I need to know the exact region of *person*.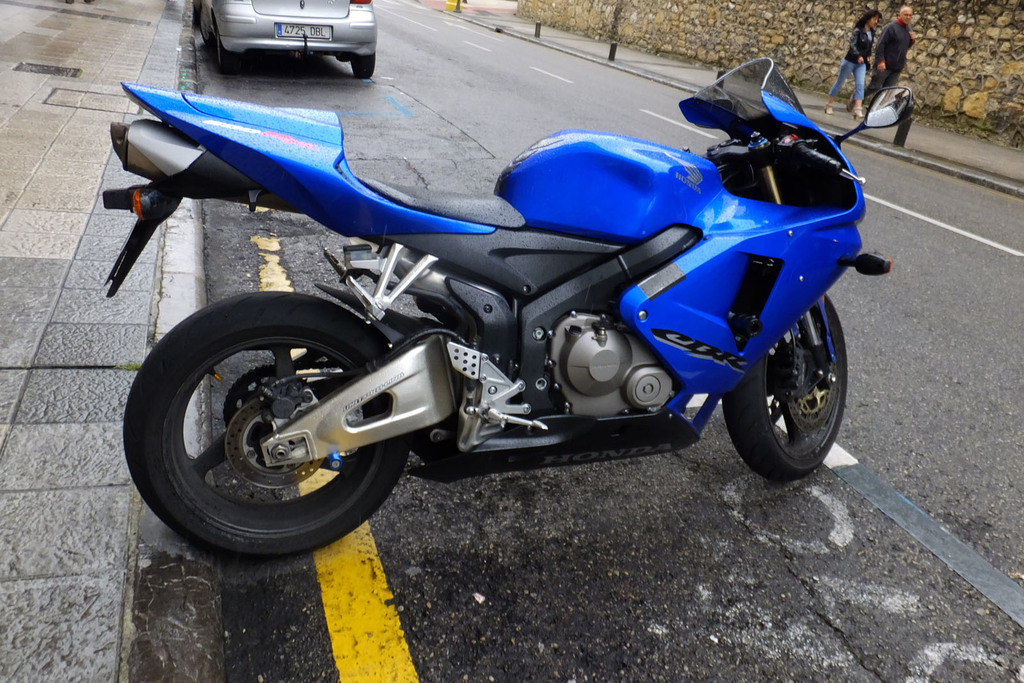
Region: crop(826, 12, 885, 124).
